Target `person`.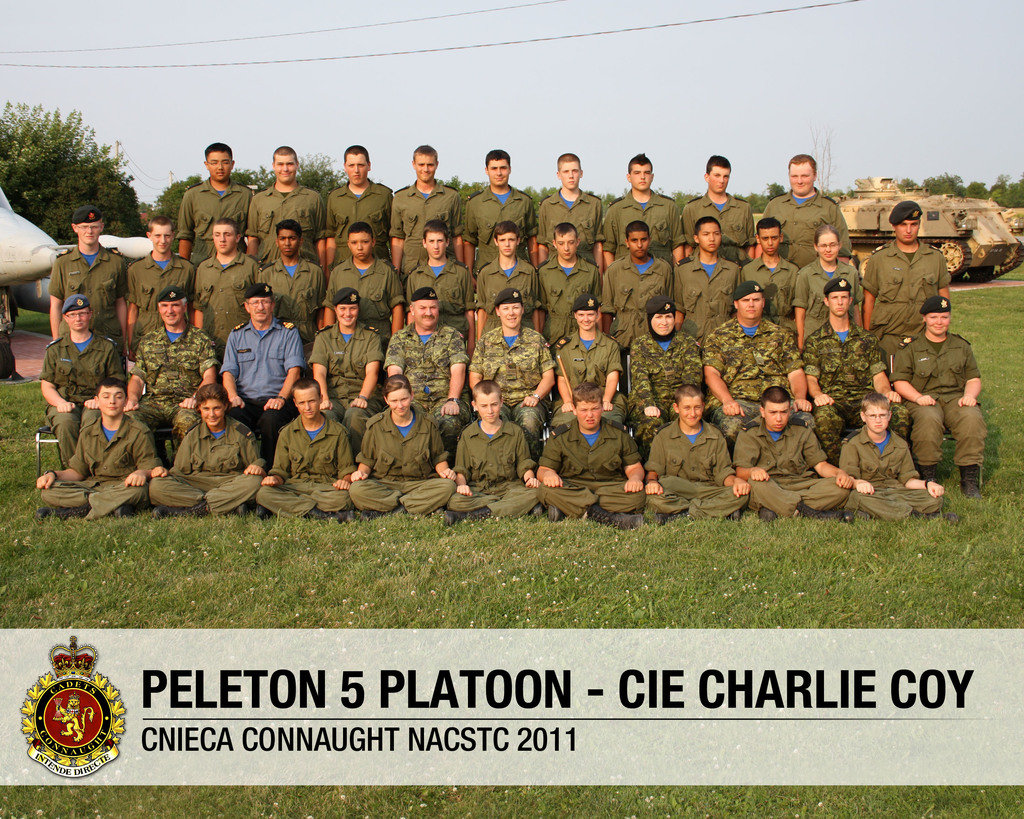
Target region: l=535, t=153, r=605, b=285.
